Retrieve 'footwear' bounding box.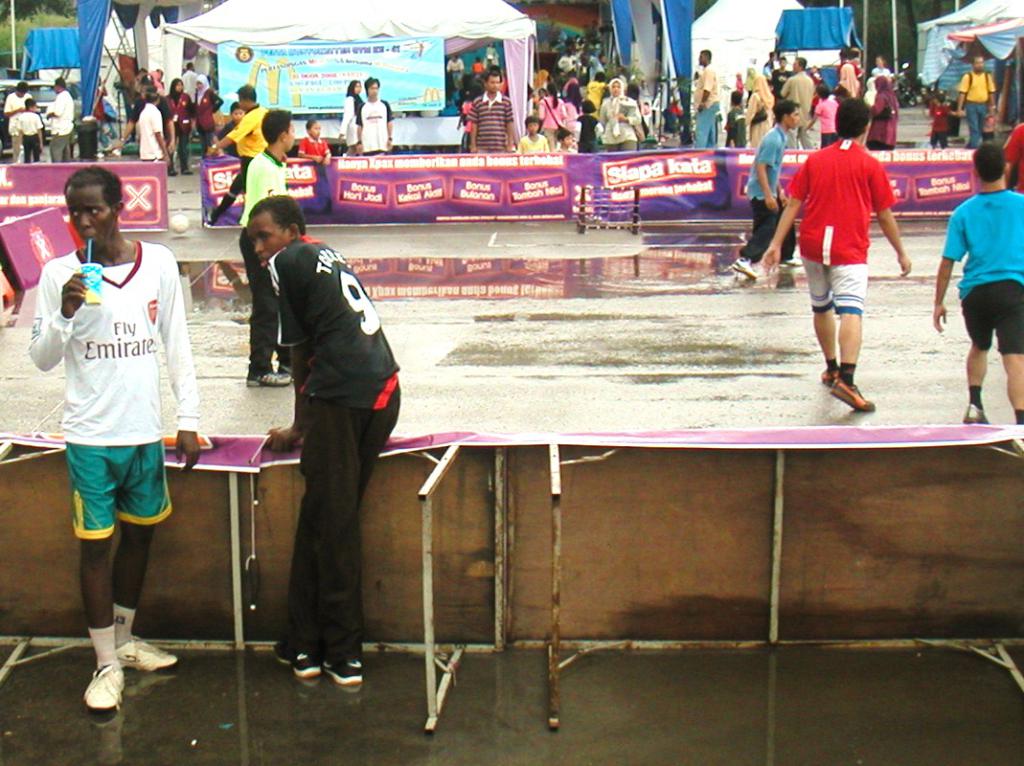
Bounding box: 244 364 284 387.
